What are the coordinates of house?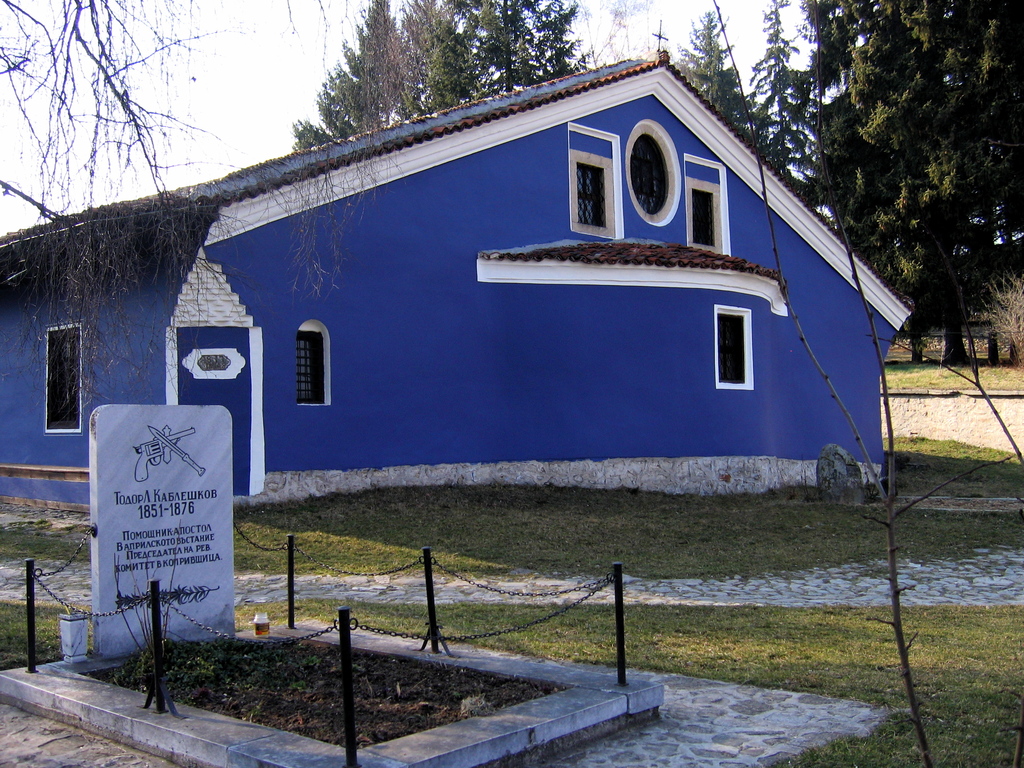
<box>95,38,879,547</box>.
